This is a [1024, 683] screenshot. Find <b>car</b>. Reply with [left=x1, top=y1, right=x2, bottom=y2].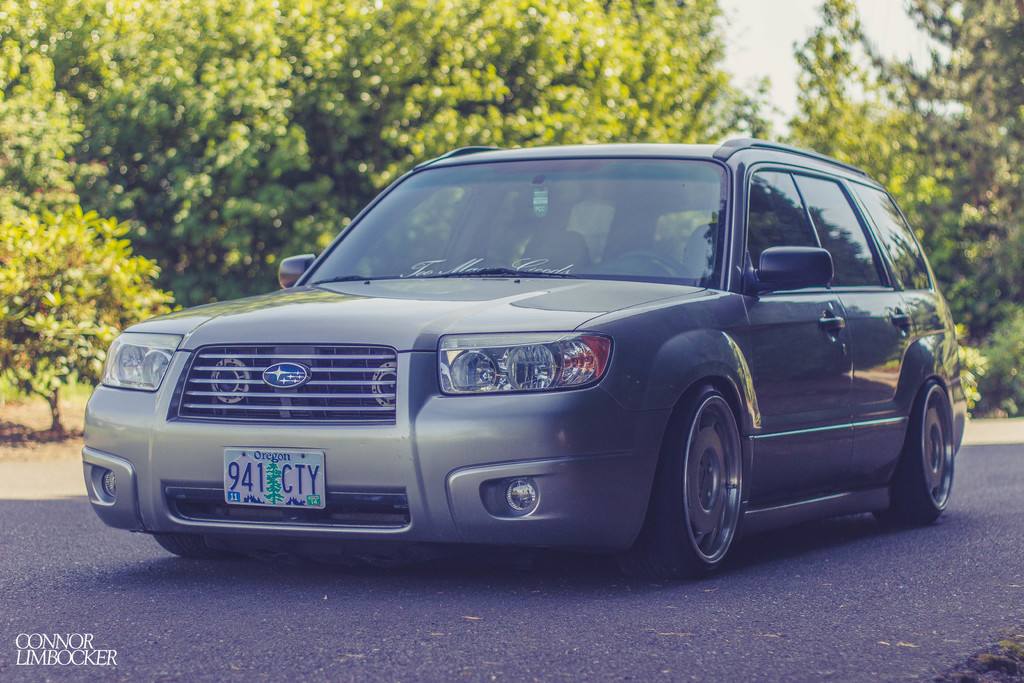
[left=77, top=126, right=970, bottom=583].
